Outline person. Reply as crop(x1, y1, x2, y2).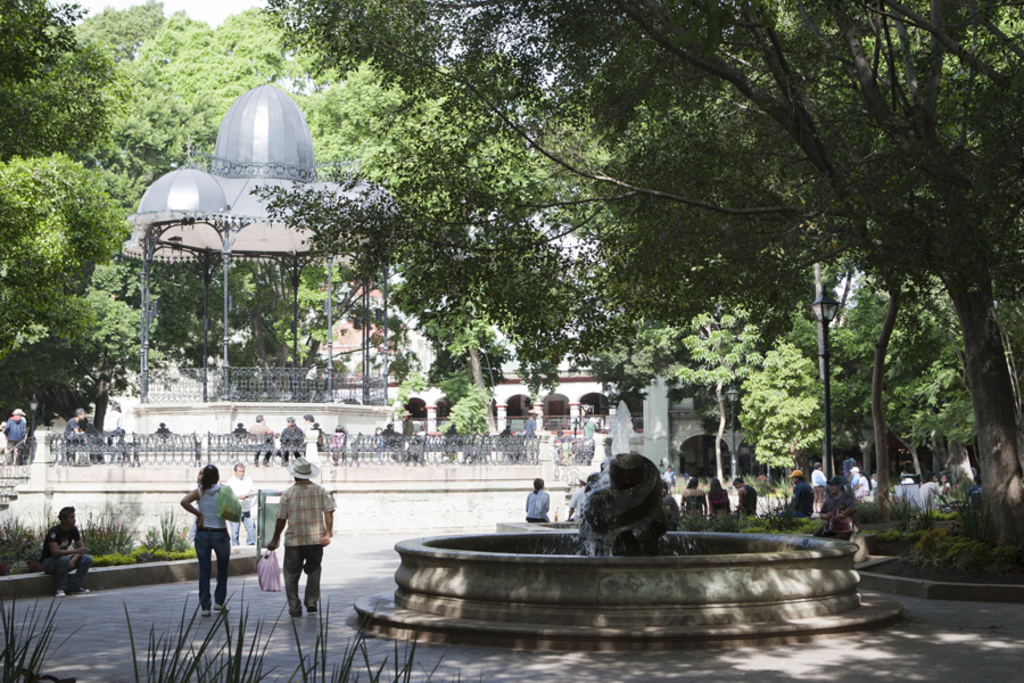
crop(498, 426, 514, 464).
